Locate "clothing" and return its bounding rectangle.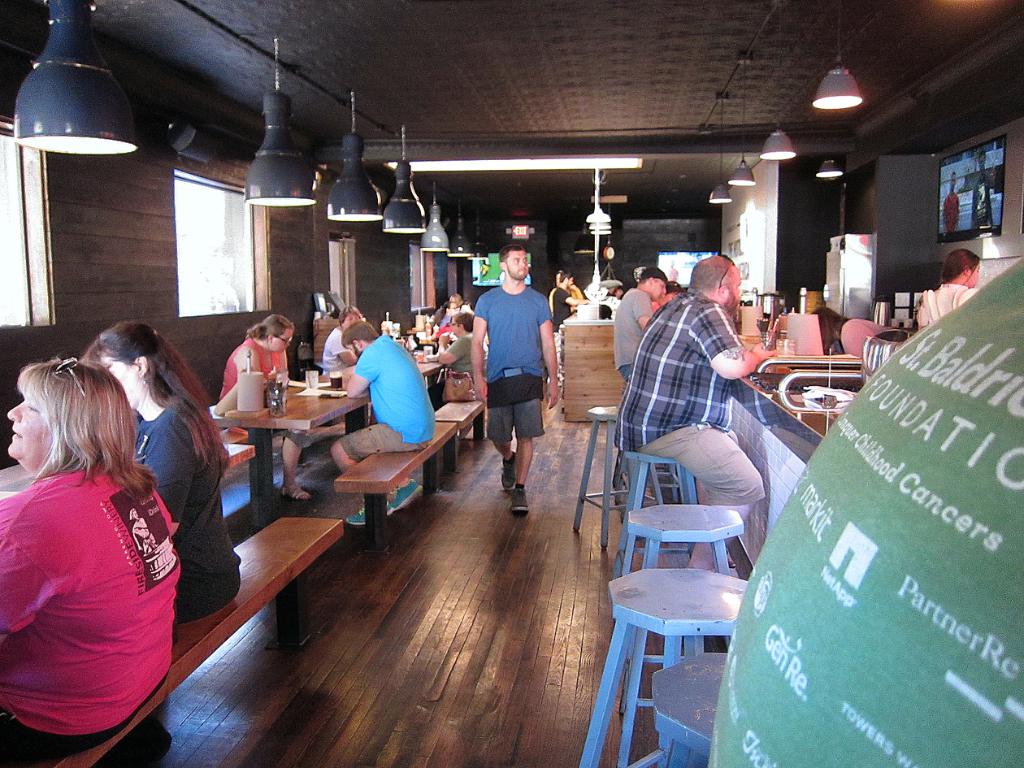
detection(604, 282, 652, 378).
